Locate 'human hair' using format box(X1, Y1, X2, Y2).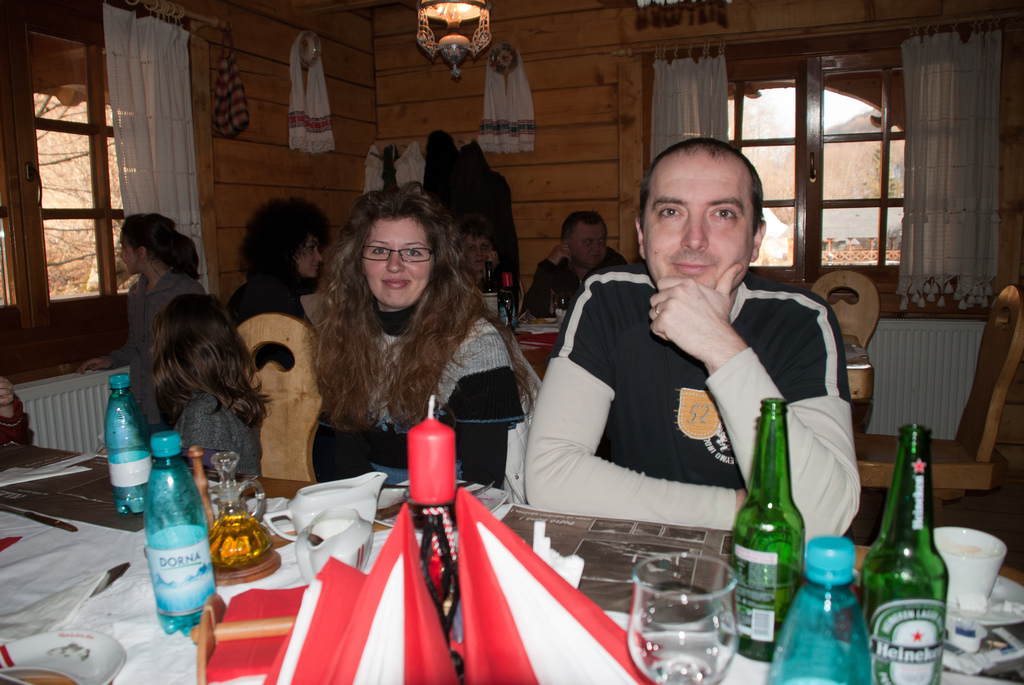
box(636, 138, 766, 225).
